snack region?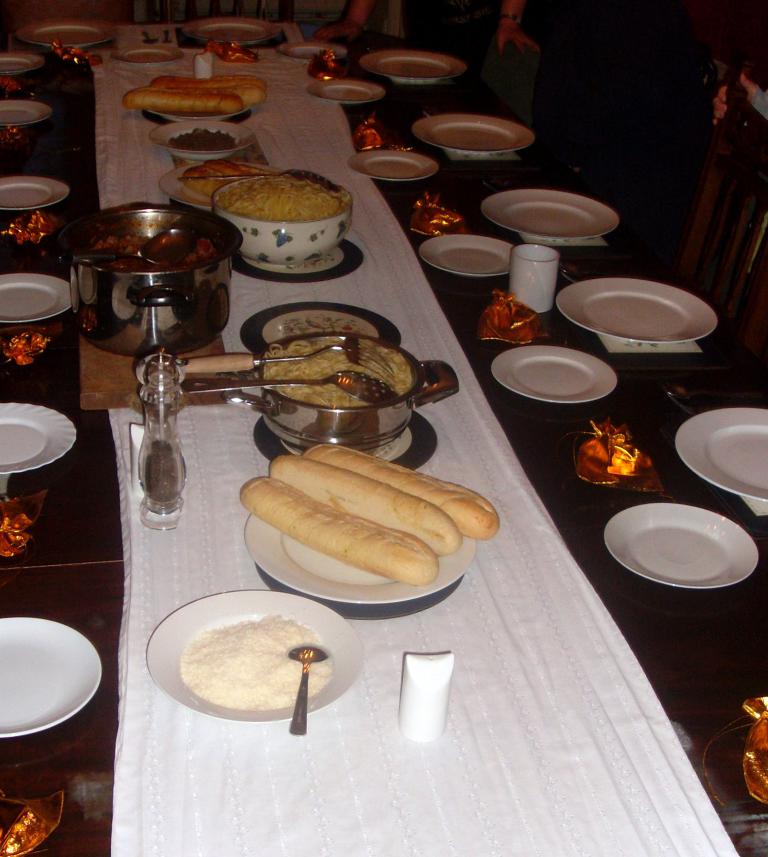
bbox=(151, 74, 267, 86)
